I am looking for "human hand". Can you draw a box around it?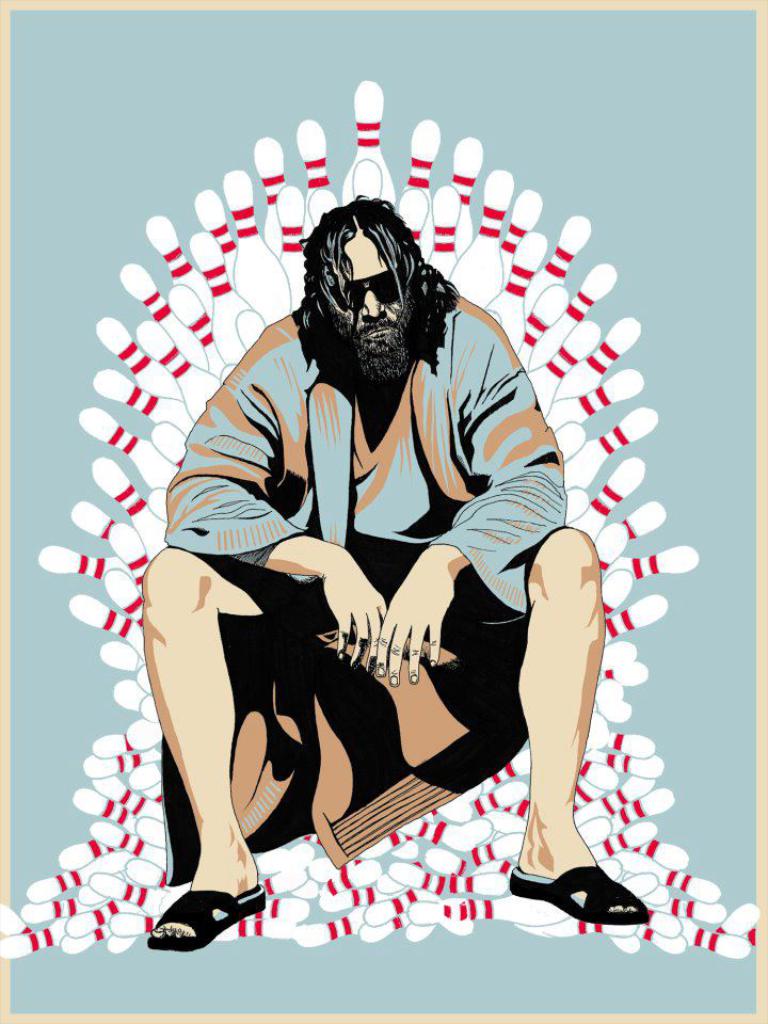
Sure, the bounding box is crop(322, 558, 387, 675).
